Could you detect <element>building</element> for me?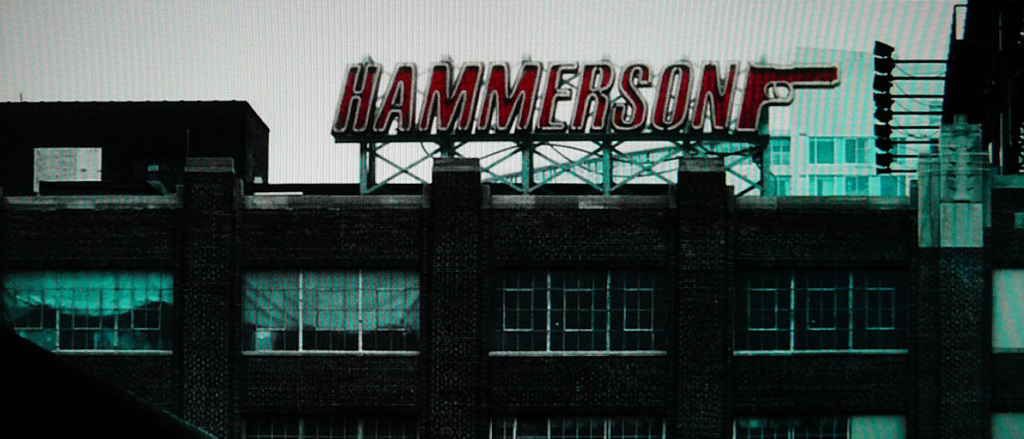
Detection result: 1 0 1023 438.
